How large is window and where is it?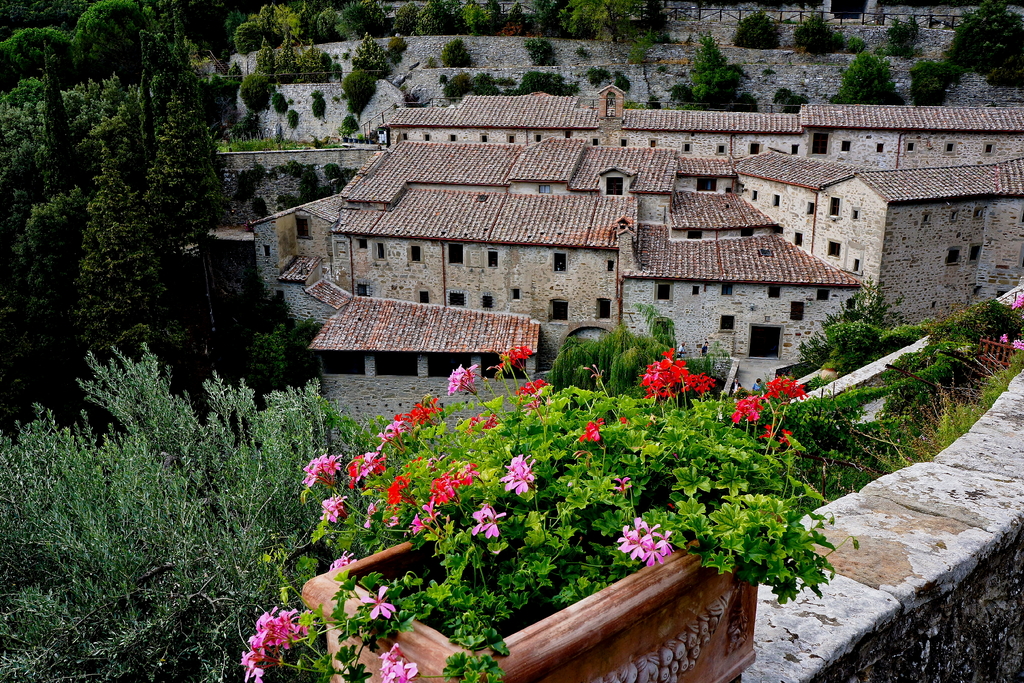
Bounding box: box(717, 274, 741, 299).
